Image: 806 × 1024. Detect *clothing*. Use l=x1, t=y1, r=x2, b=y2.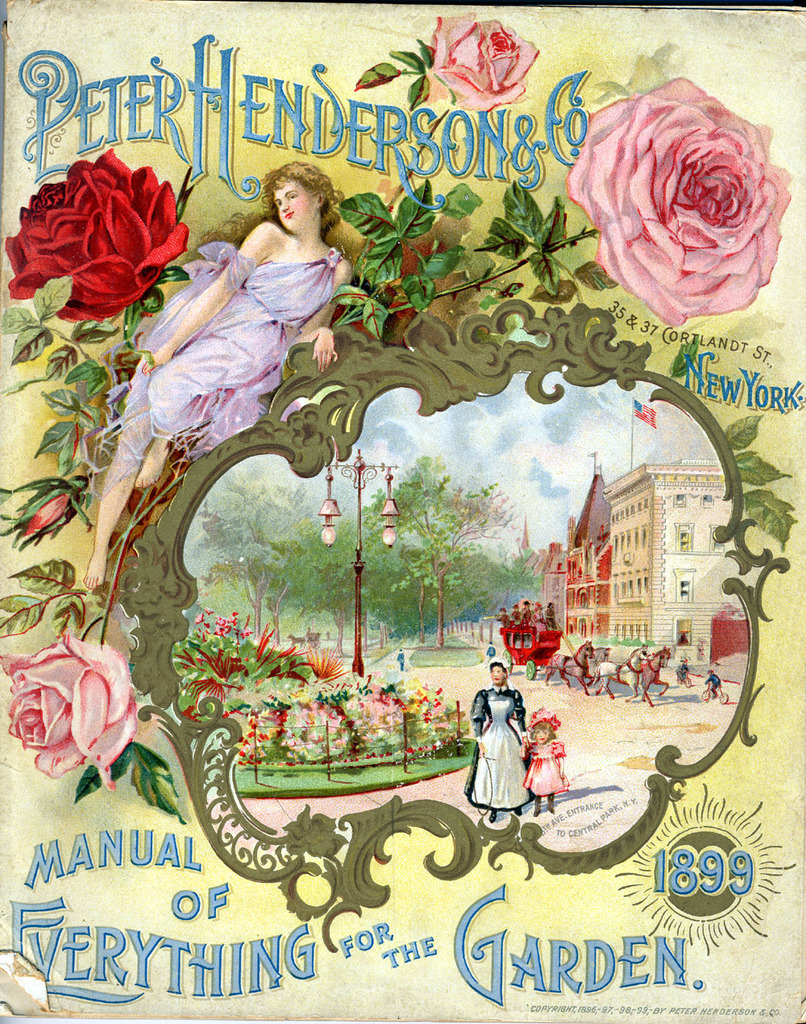
l=517, t=720, r=562, b=793.
